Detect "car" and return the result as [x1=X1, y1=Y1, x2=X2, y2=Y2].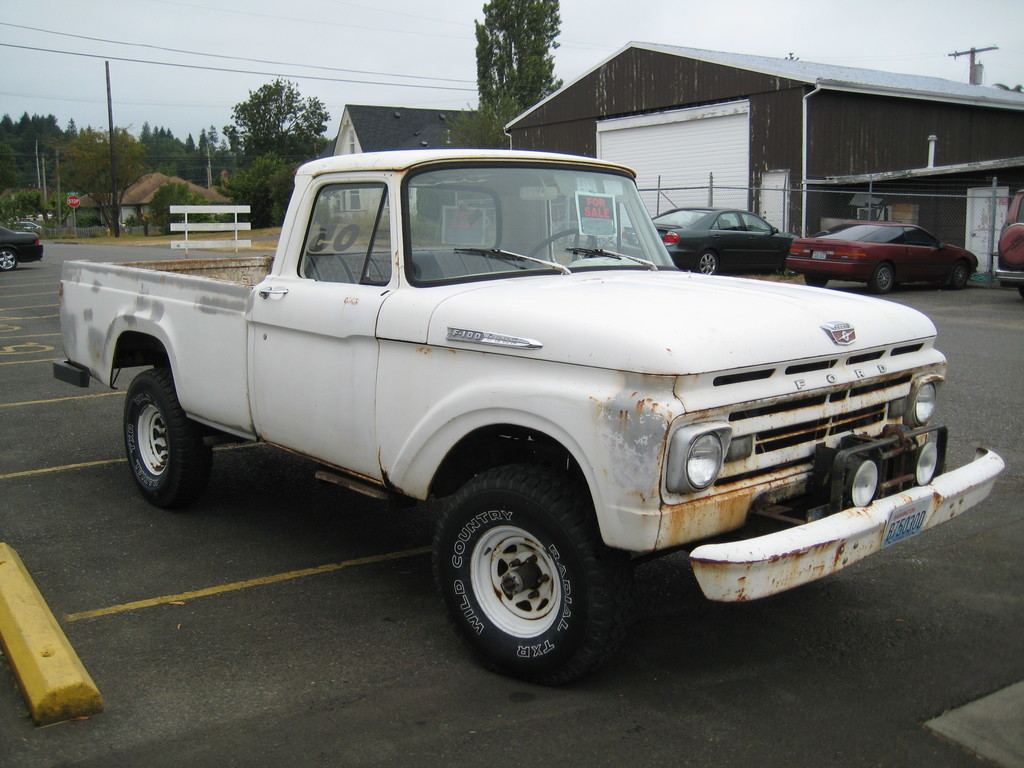
[x1=620, y1=198, x2=805, y2=273].
